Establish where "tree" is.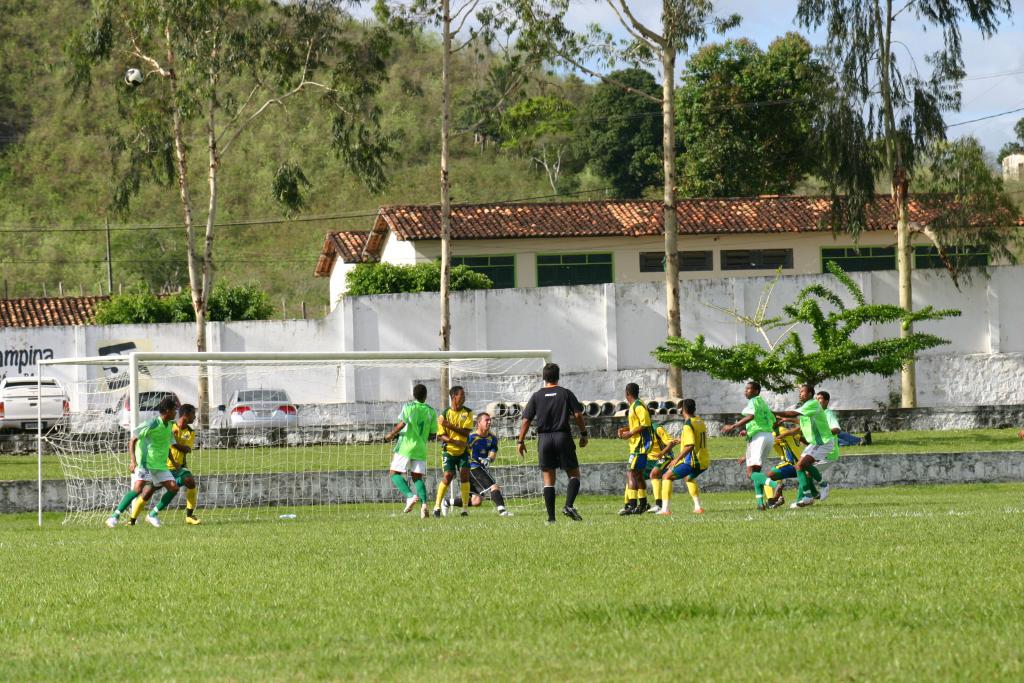
Established at box(668, 31, 847, 203).
